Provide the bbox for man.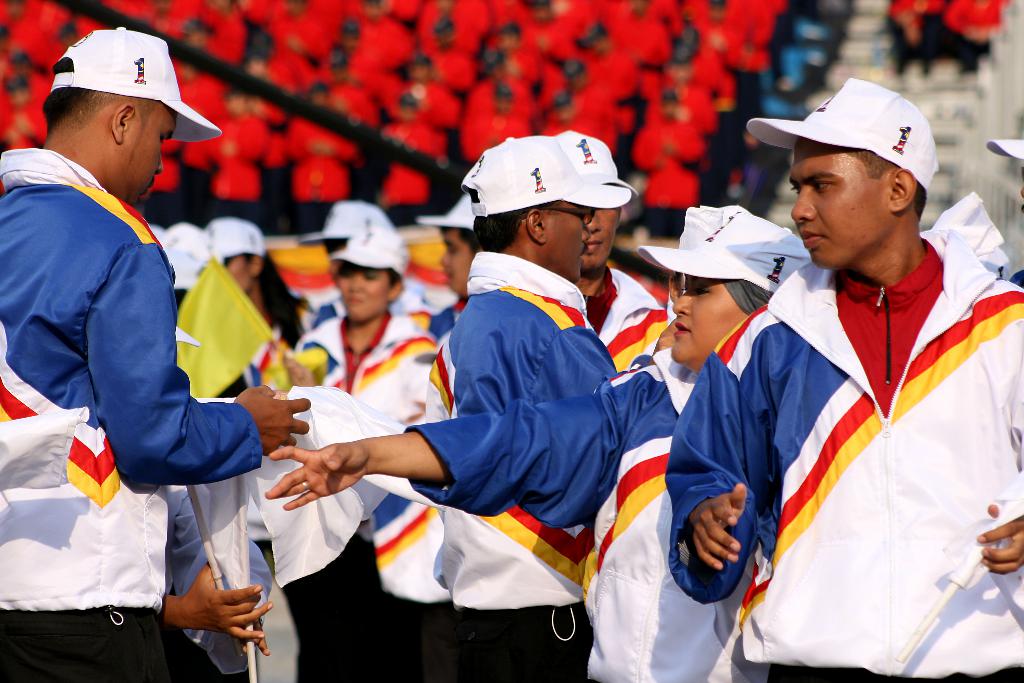
pyautogui.locateOnScreen(655, 68, 1023, 682).
